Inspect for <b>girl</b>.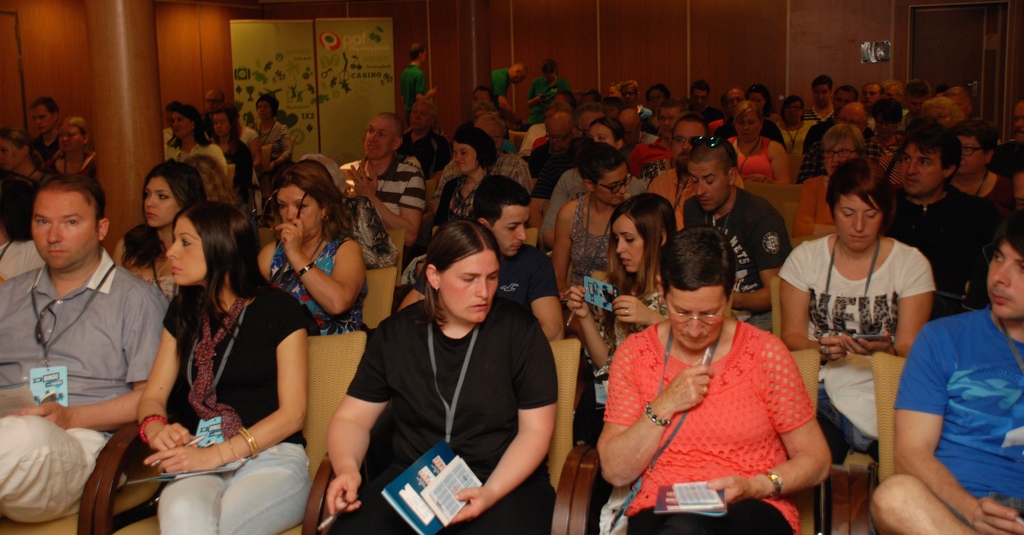
Inspection: {"left": 431, "top": 126, "right": 504, "bottom": 226}.
